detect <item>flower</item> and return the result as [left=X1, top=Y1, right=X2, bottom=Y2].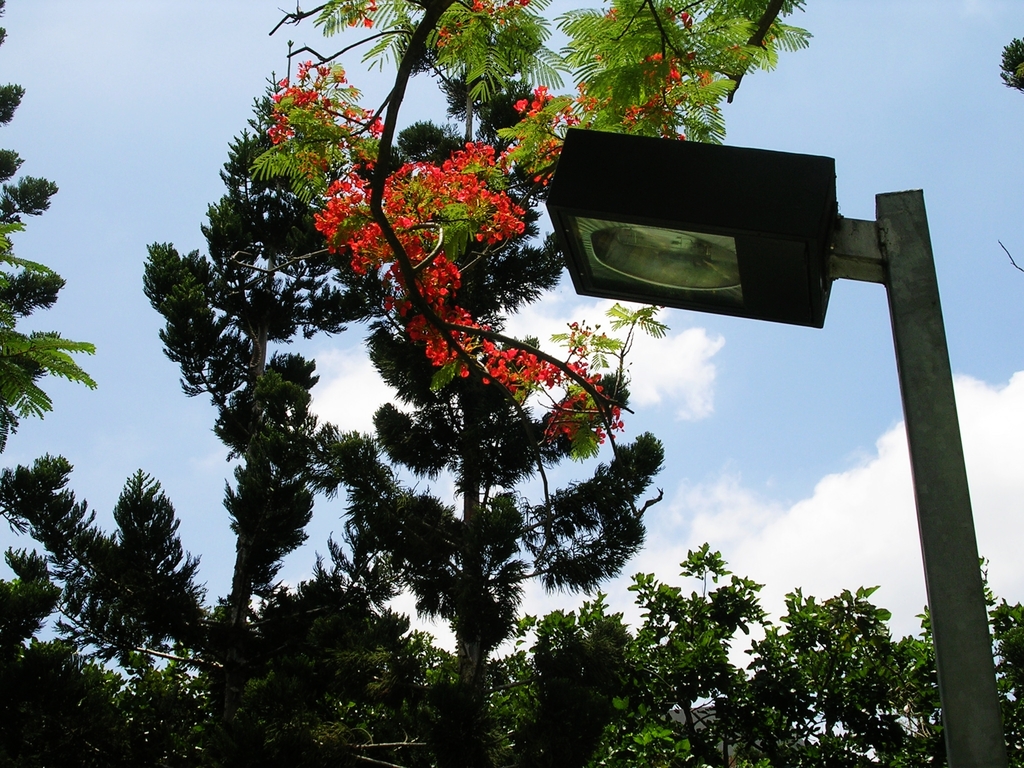
[left=660, top=7, right=676, bottom=22].
